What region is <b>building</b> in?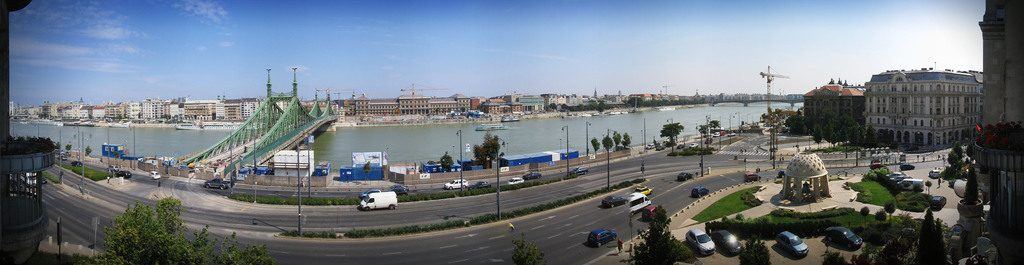
976 0 1023 228.
